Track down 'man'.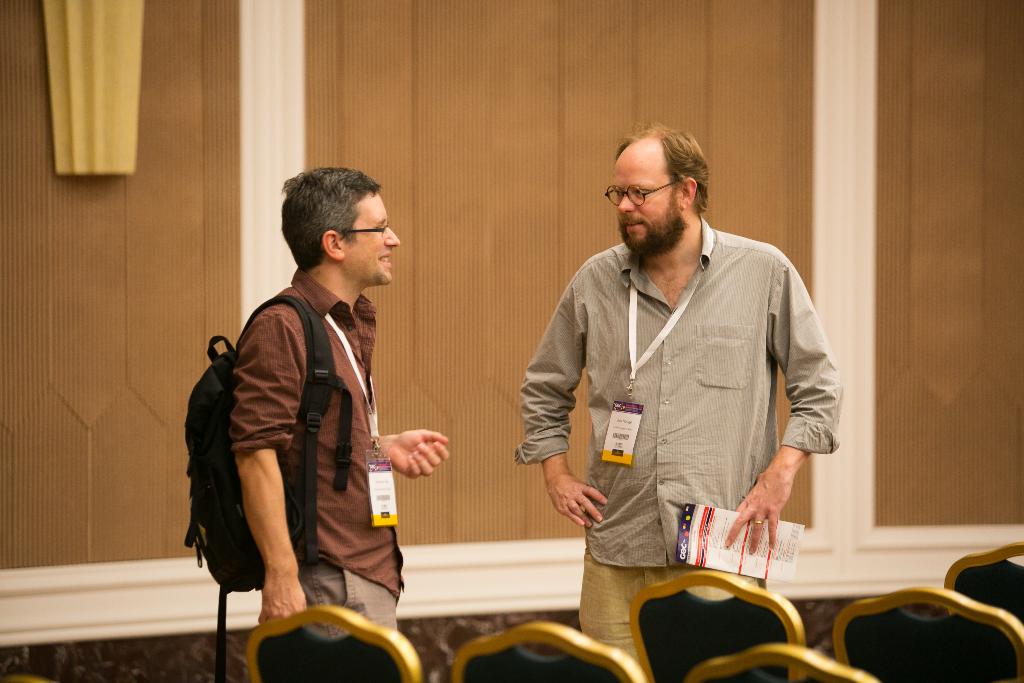
Tracked to bbox=(515, 110, 843, 627).
